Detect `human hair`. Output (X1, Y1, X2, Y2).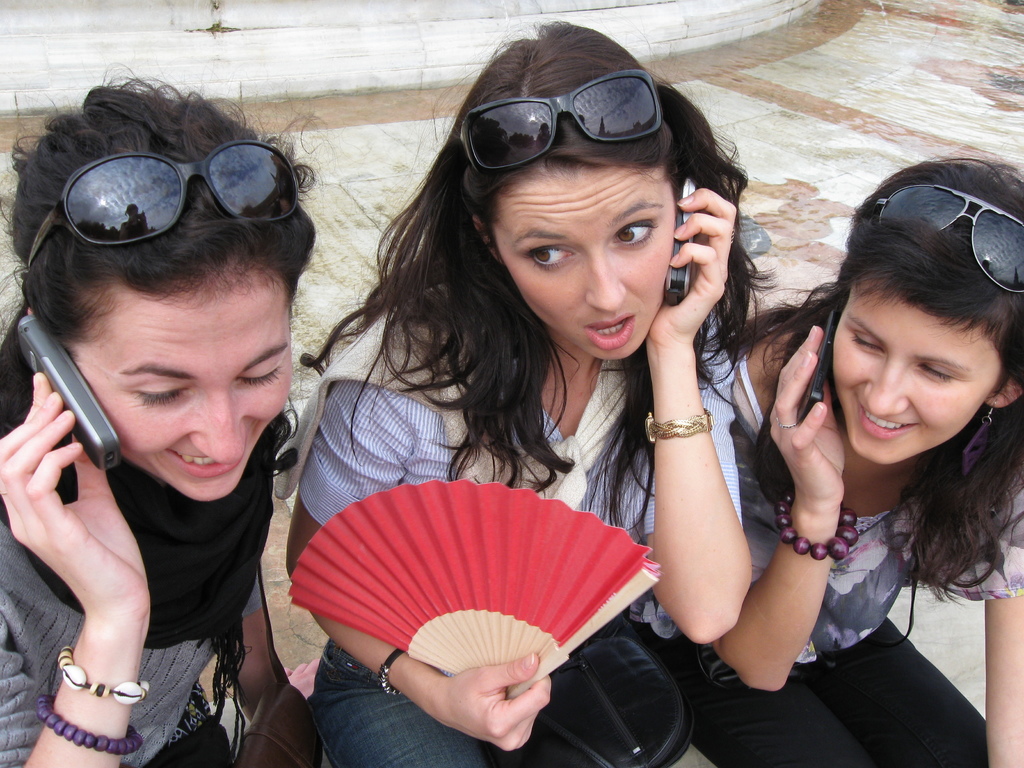
(0, 59, 315, 477).
